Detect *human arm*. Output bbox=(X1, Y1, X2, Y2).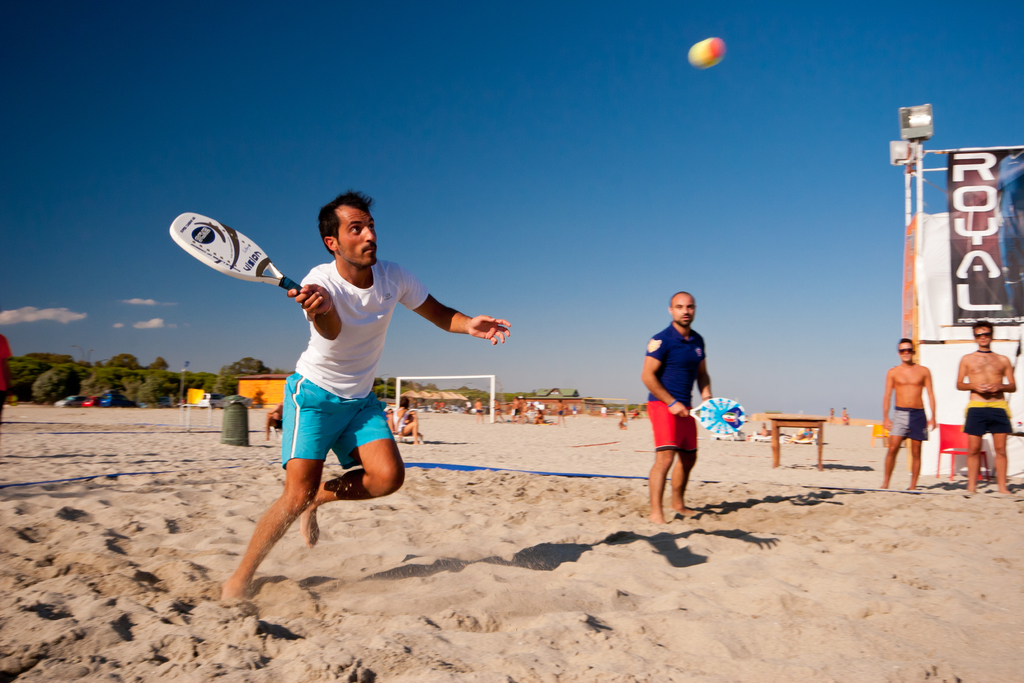
bbox=(640, 342, 692, 416).
